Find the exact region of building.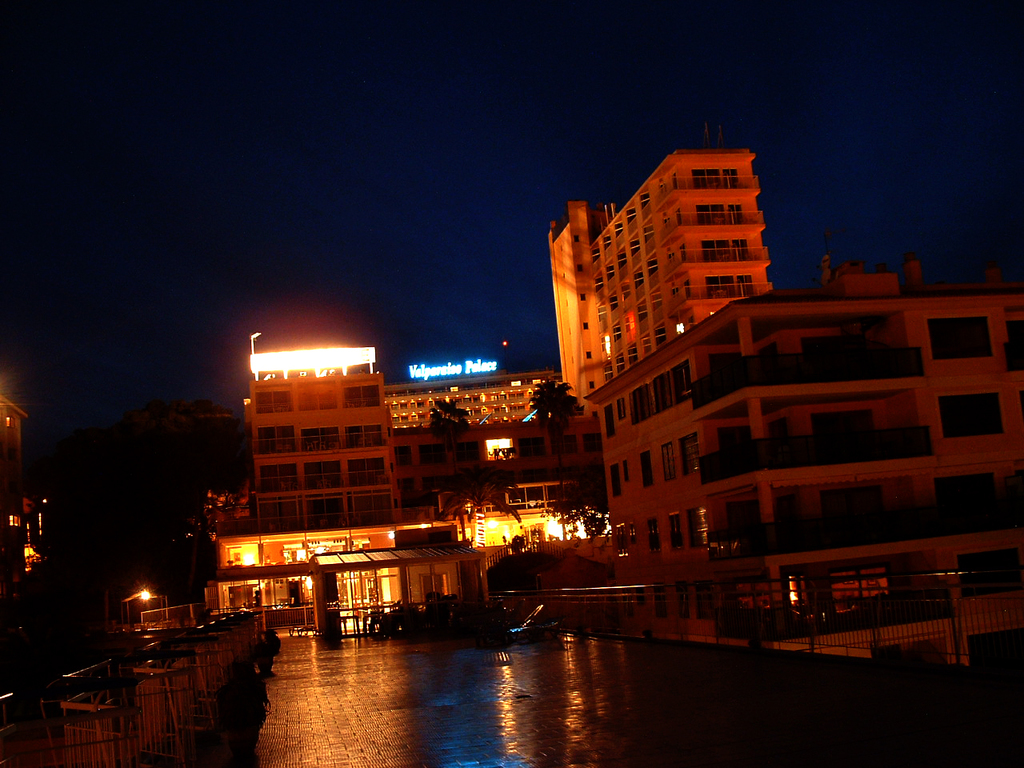
Exact region: 194:351:602:627.
